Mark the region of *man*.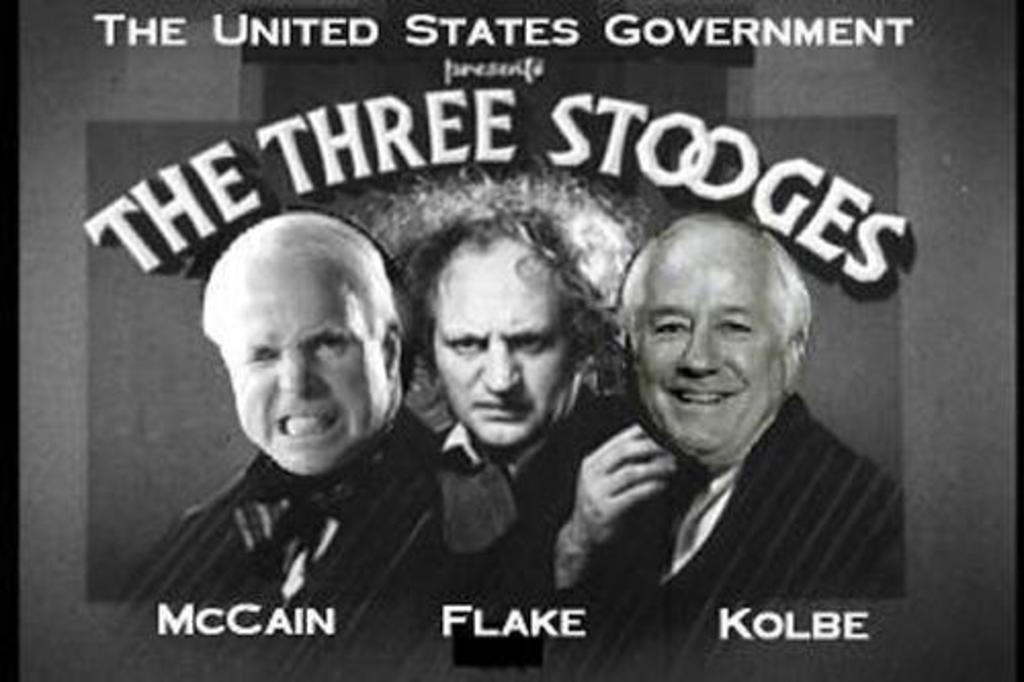
Region: (left=547, top=197, right=907, bottom=651).
